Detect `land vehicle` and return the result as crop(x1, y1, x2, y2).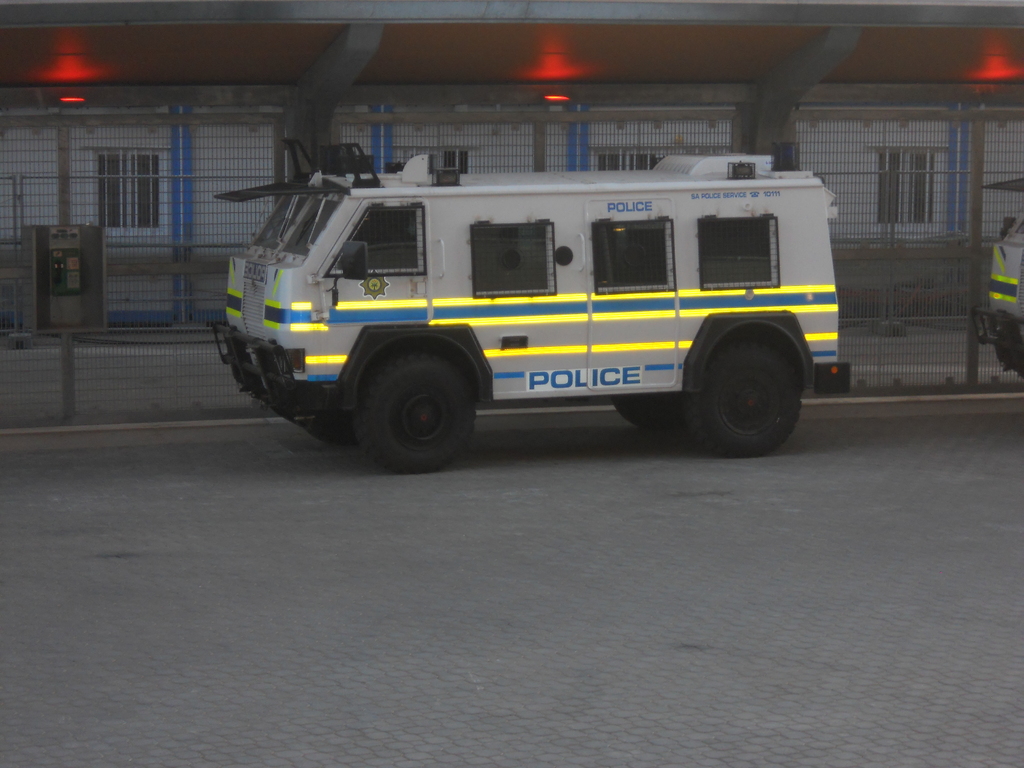
crop(977, 172, 1023, 381).
